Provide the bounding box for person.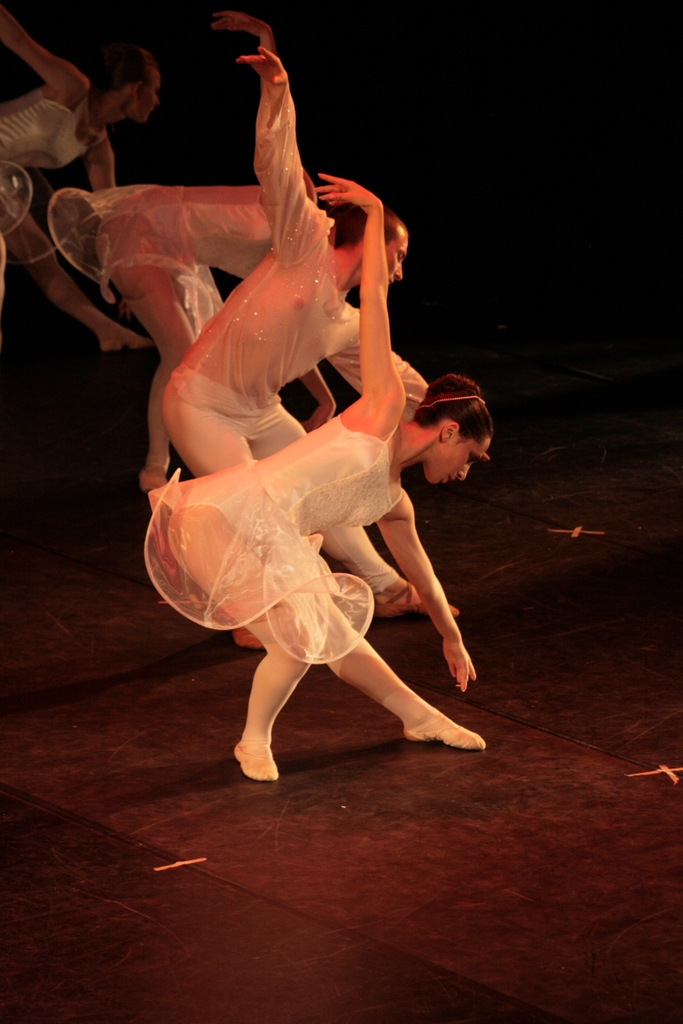
[160,4,496,666].
